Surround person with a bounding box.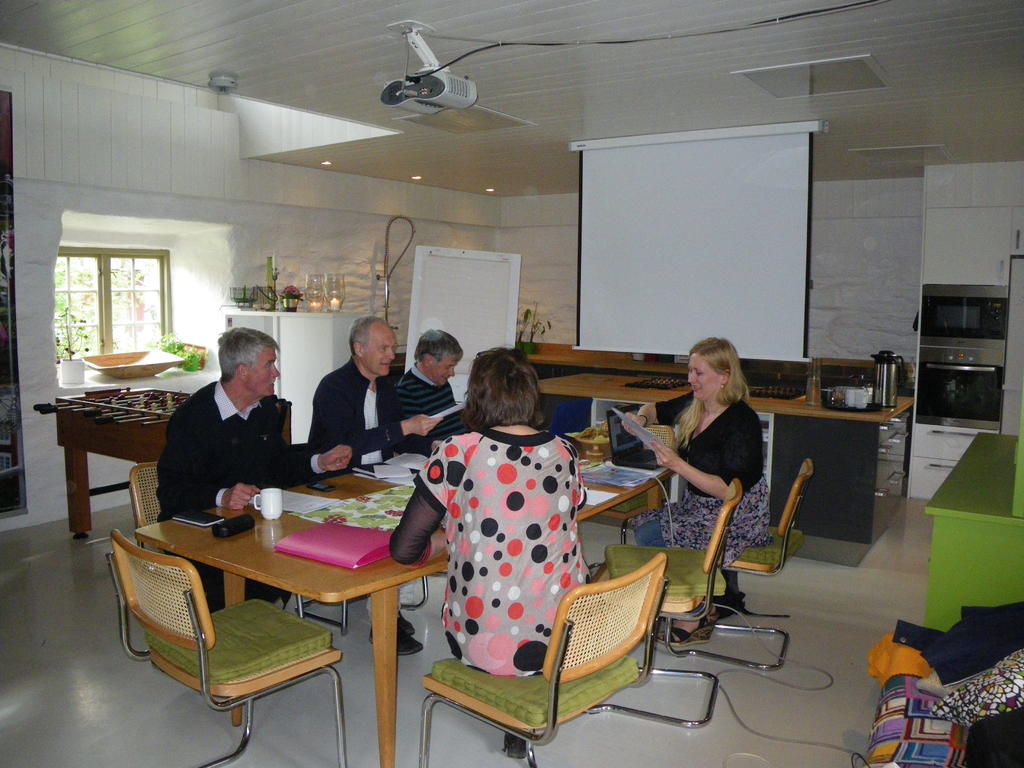
630 339 762 554.
